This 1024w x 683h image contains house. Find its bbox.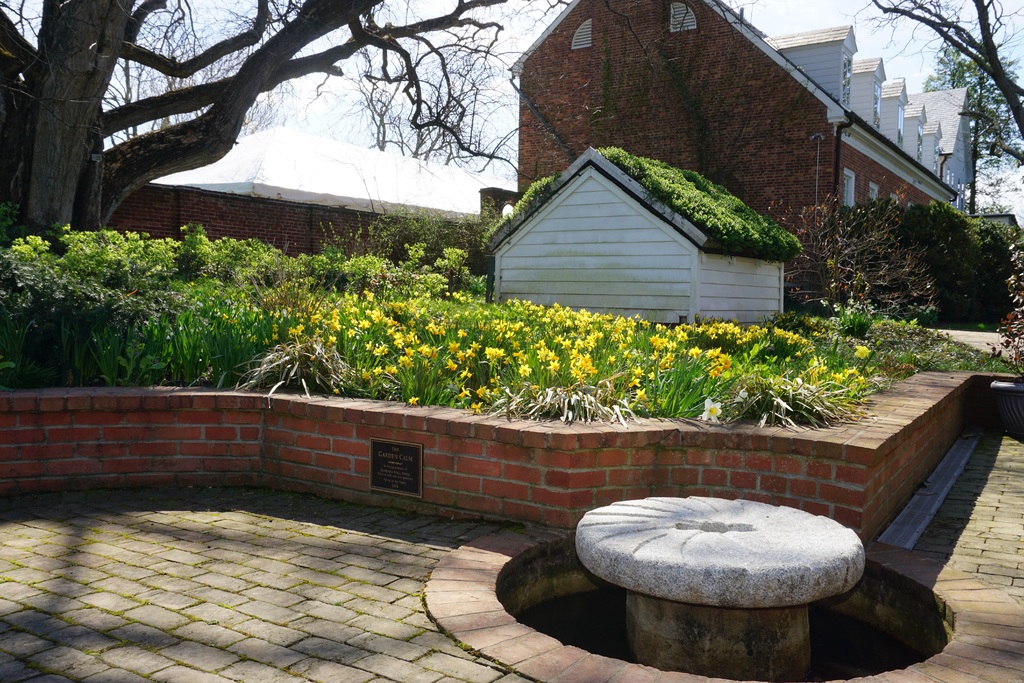
pyautogui.locateOnScreen(480, 148, 803, 331).
